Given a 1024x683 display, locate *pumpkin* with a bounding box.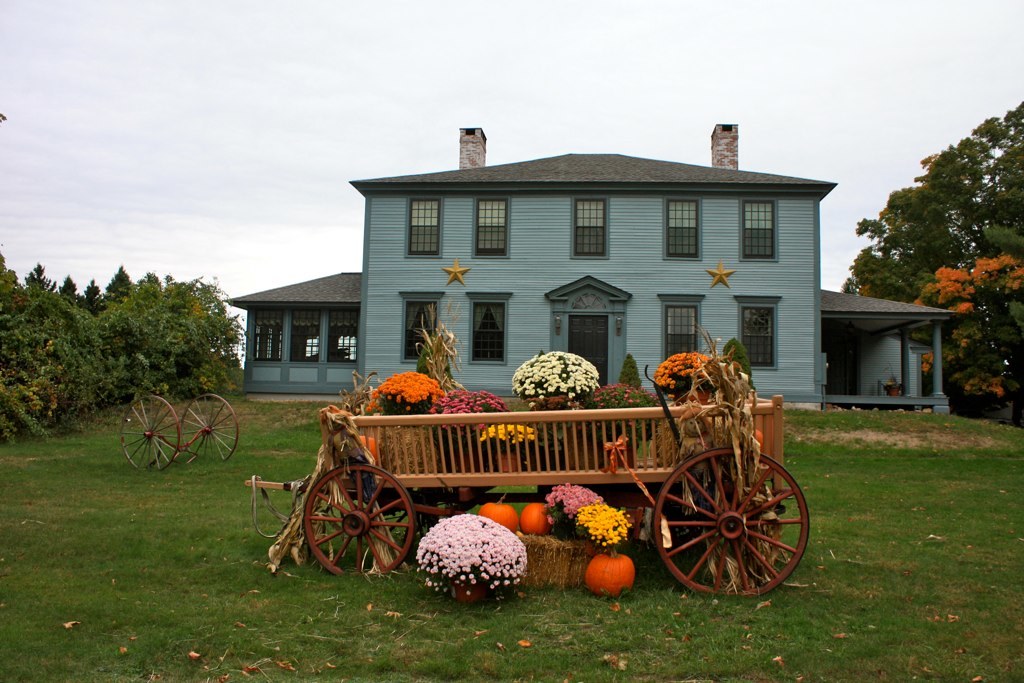
Located: locate(478, 494, 519, 530).
